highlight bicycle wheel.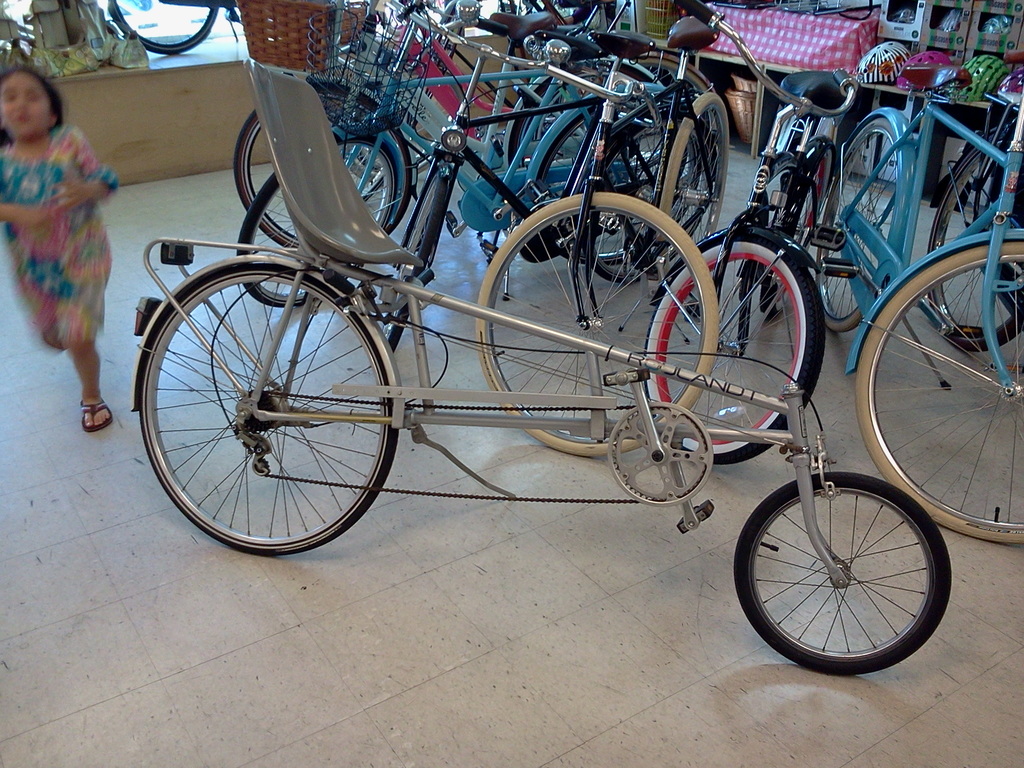
Highlighted region: (148,292,381,541).
